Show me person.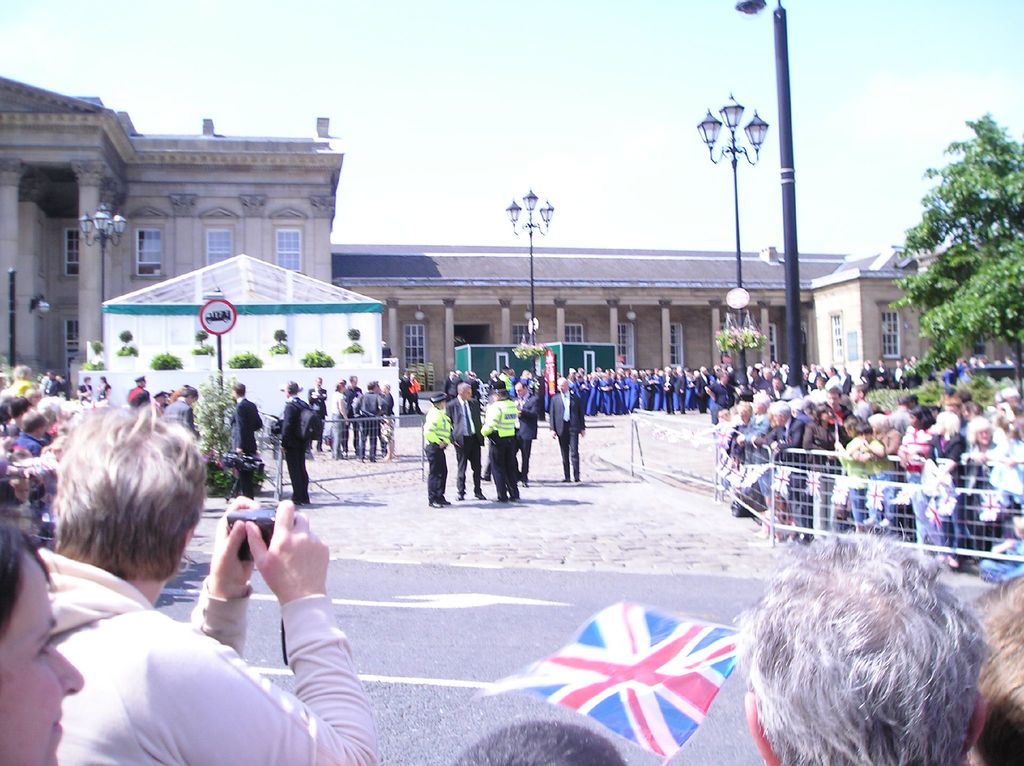
person is here: [0,496,86,765].
